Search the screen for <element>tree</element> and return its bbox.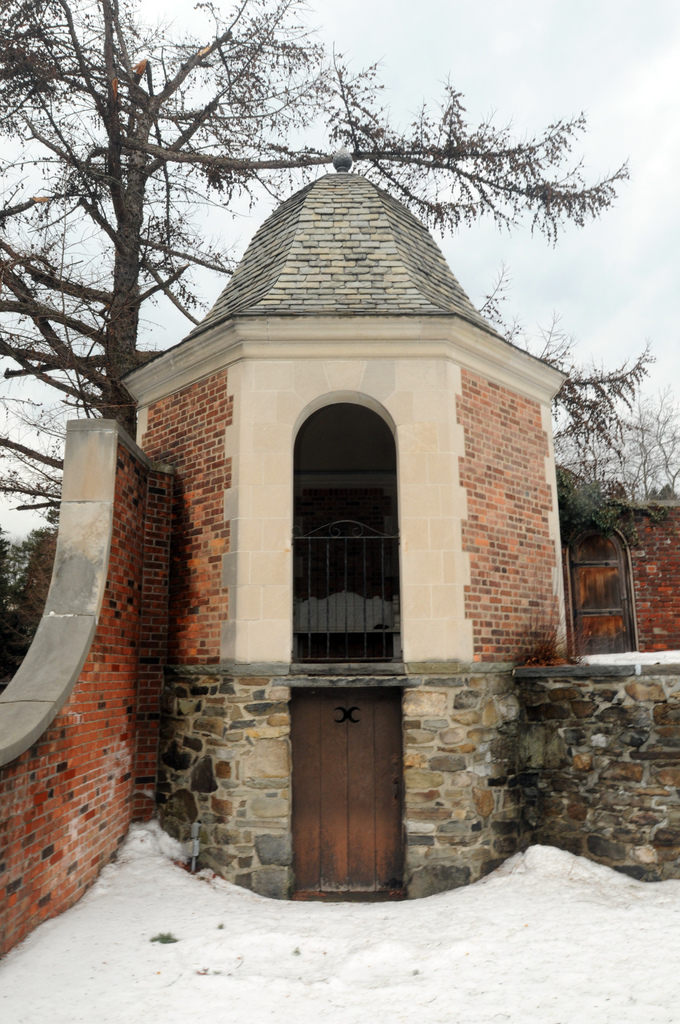
Found: l=0, t=0, r=622, b=431.
